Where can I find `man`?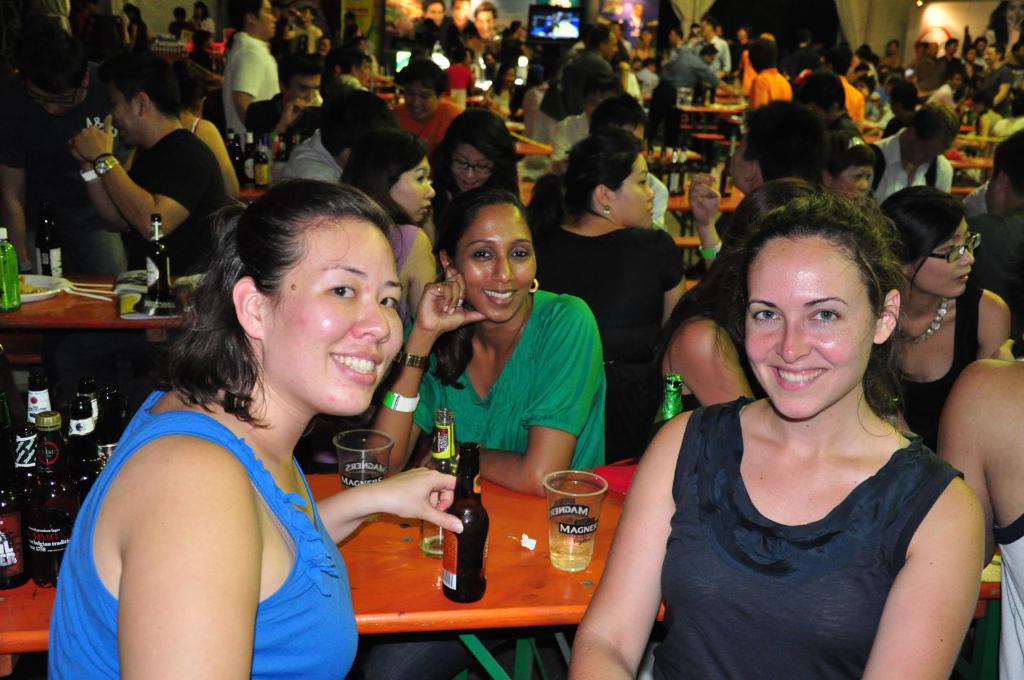
You can find it at locate(378, 56, 464, 161).
